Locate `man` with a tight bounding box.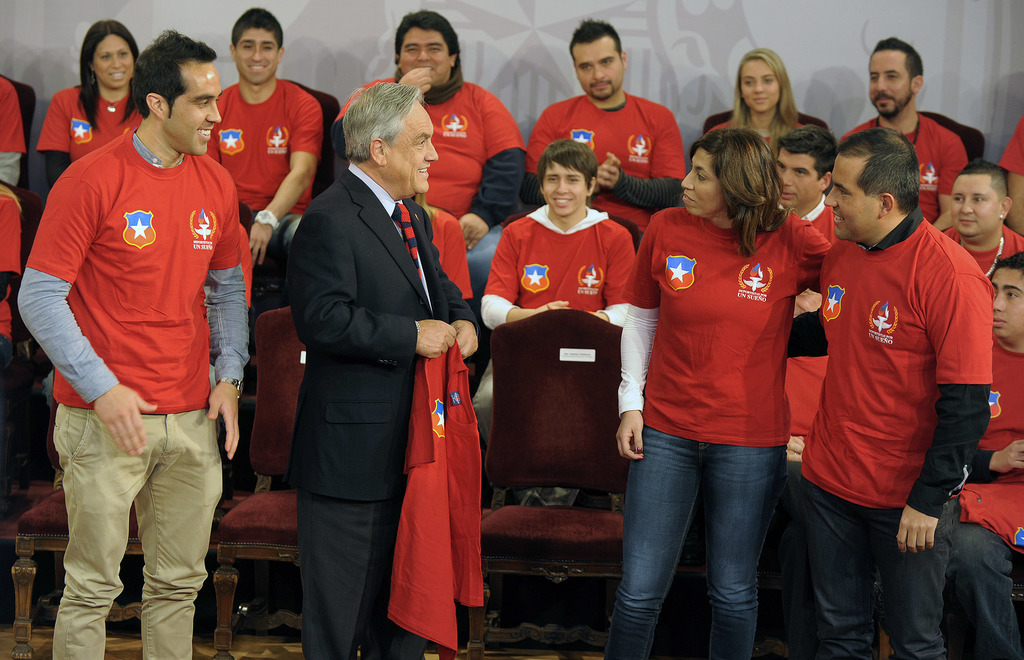
{"left": 291, "top": 86, "right": 477, "bottom": 659}.
